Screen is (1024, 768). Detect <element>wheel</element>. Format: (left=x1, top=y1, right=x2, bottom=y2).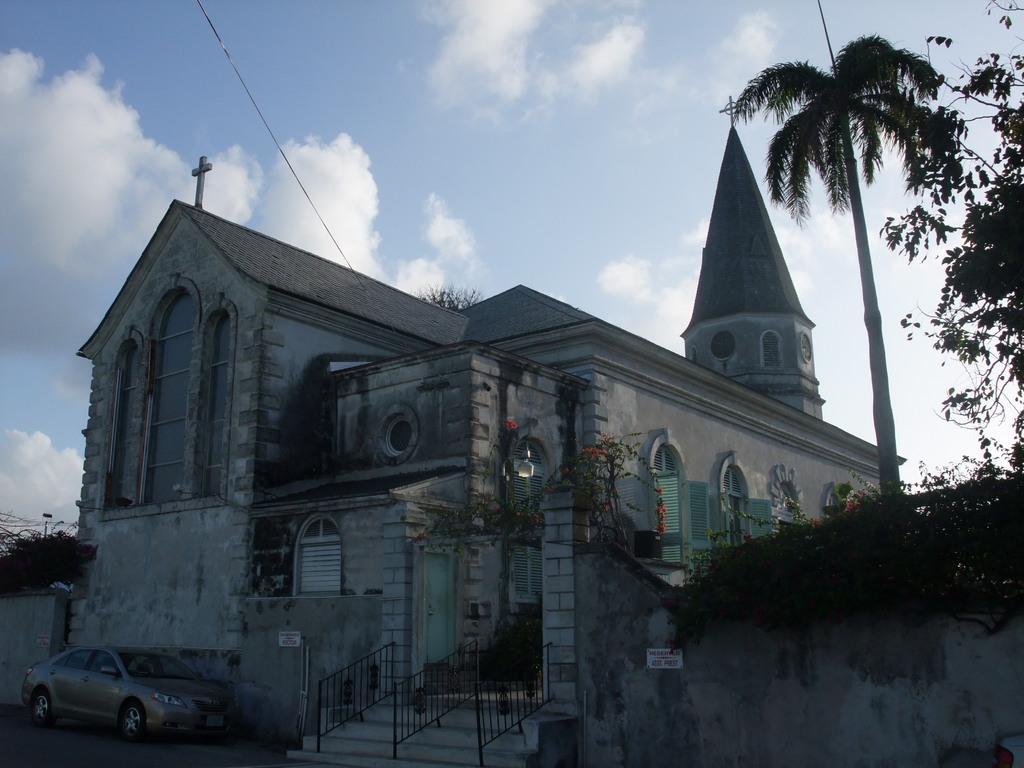
(left=120, top=701, right=148, bottom=748).
